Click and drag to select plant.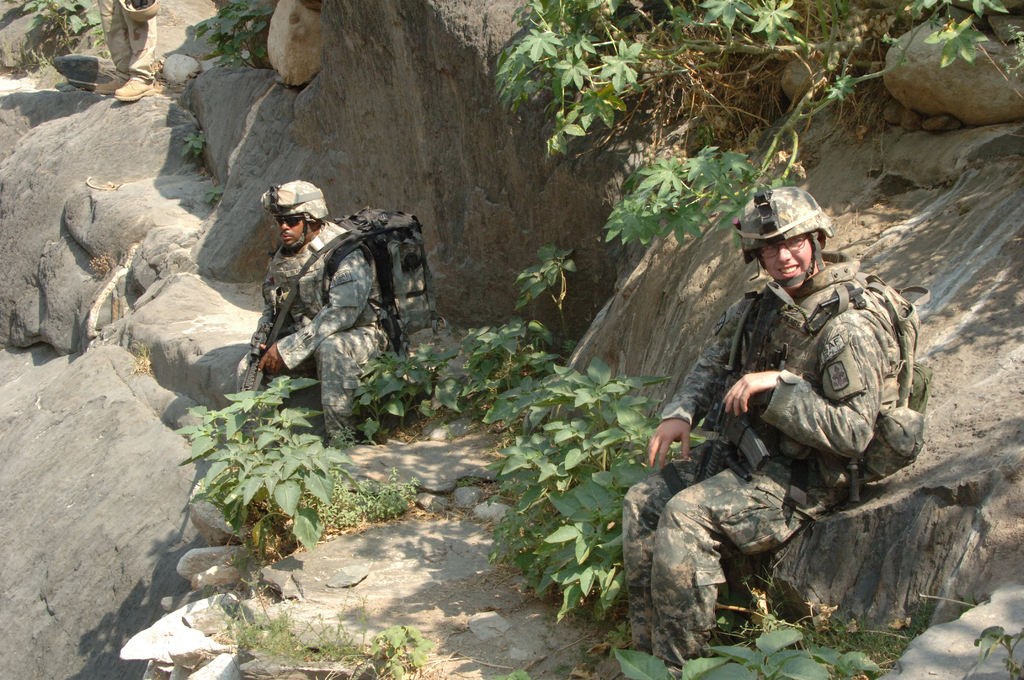
Selection: x1=464, y1=325, x2=577, y2=411.
